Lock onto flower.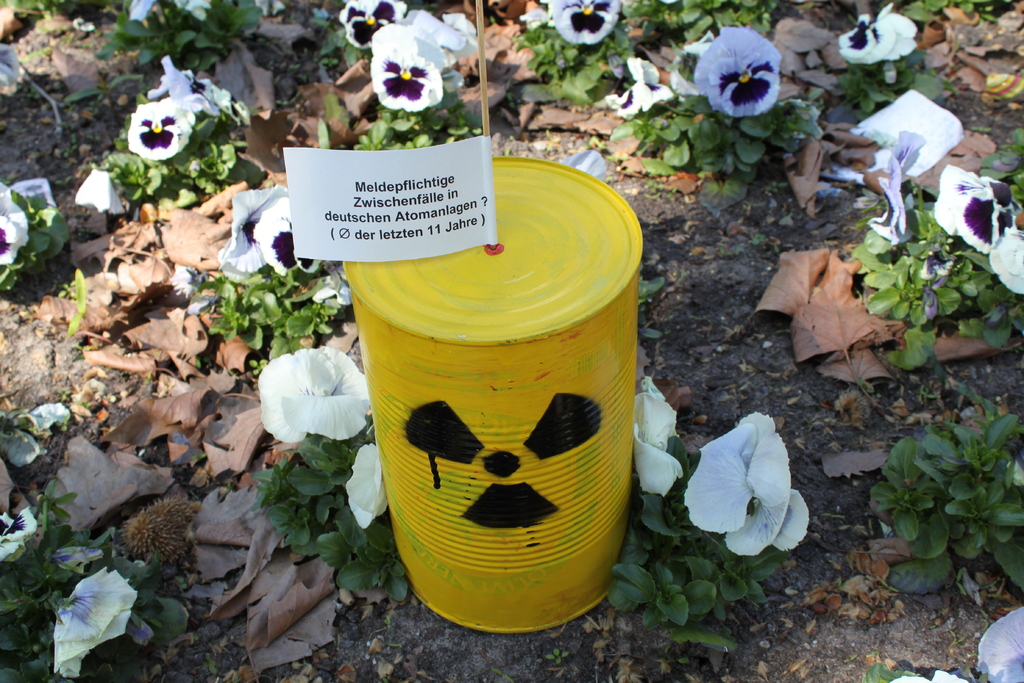
Locked: 696,30,781,115.
